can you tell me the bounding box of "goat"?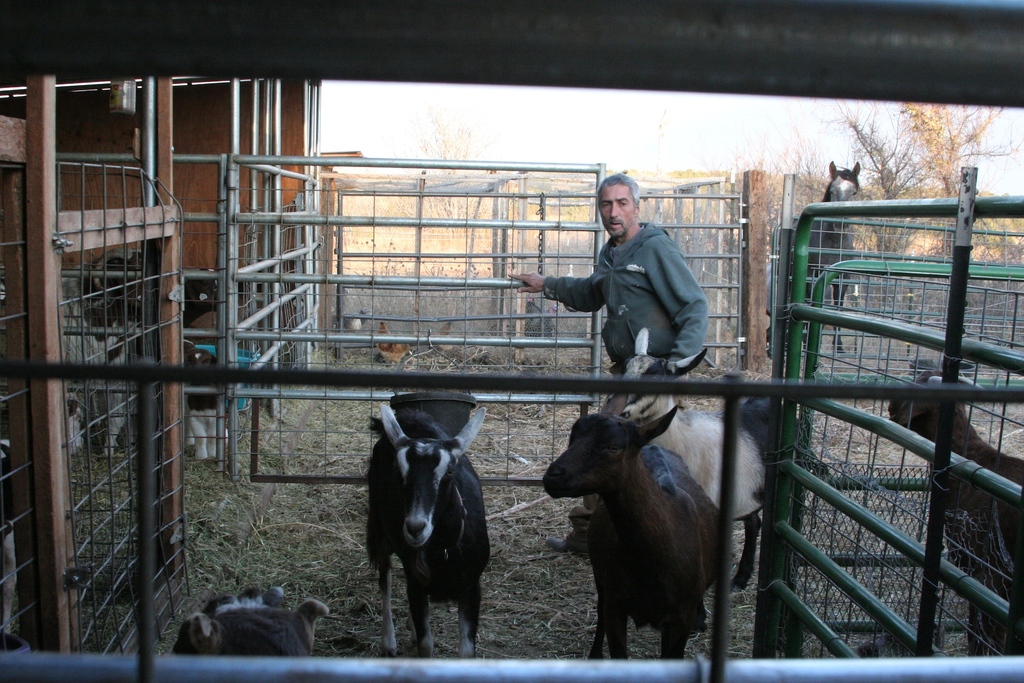
Rect(365, 409, 490, 661).
